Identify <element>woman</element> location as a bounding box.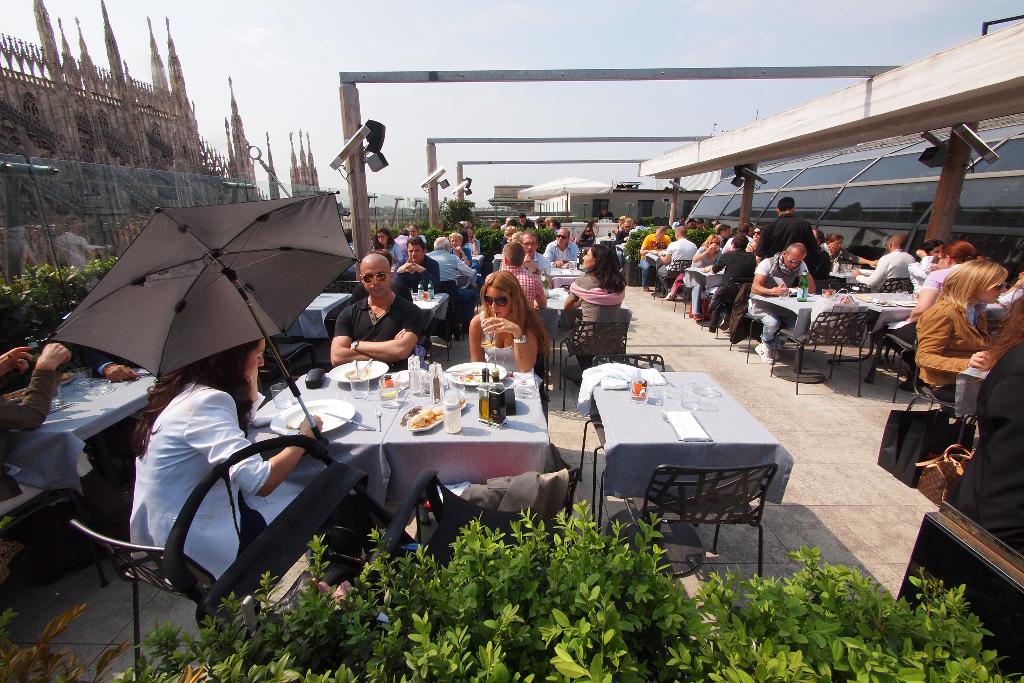
select_region(907, 237, 945, 299).
